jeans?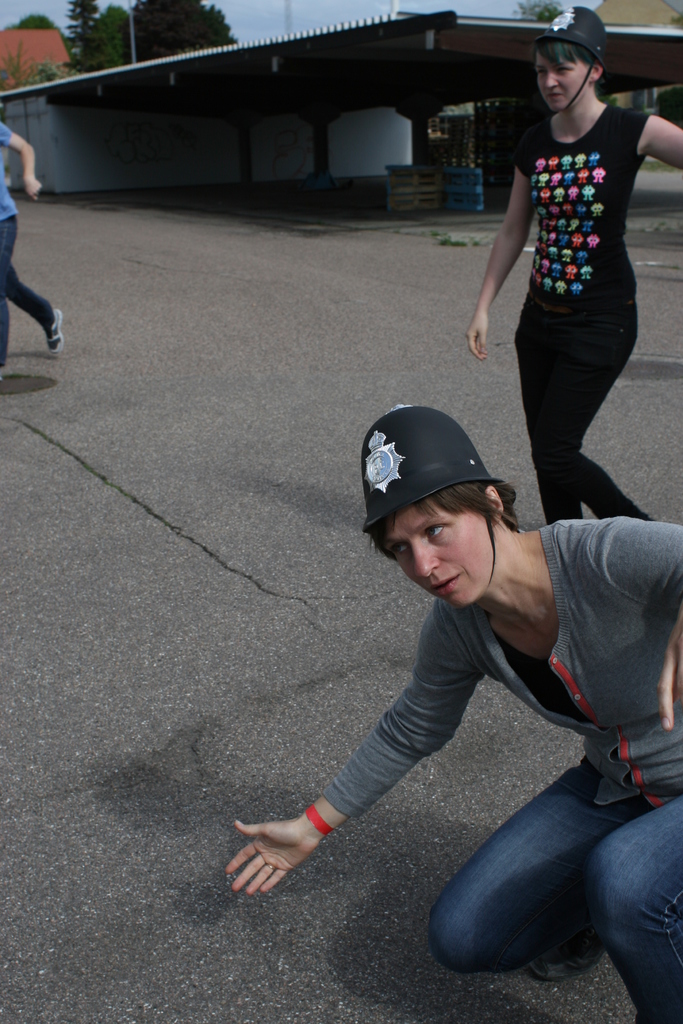
region(417, 735, 668, 992)
